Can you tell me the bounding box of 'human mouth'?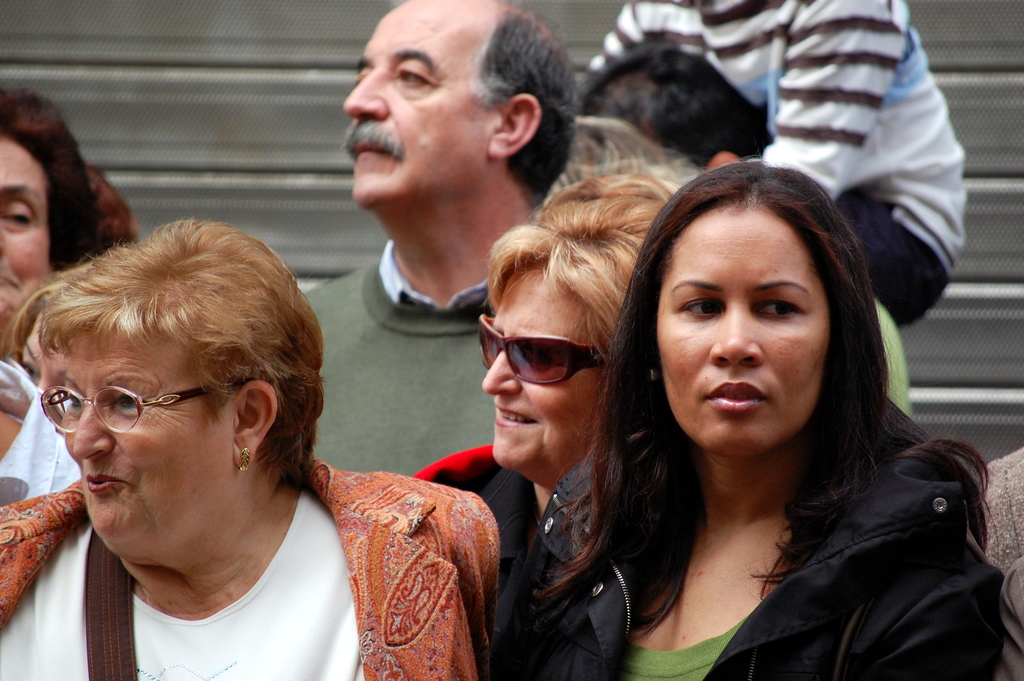
bbox=[82, 472, 130, 495].
